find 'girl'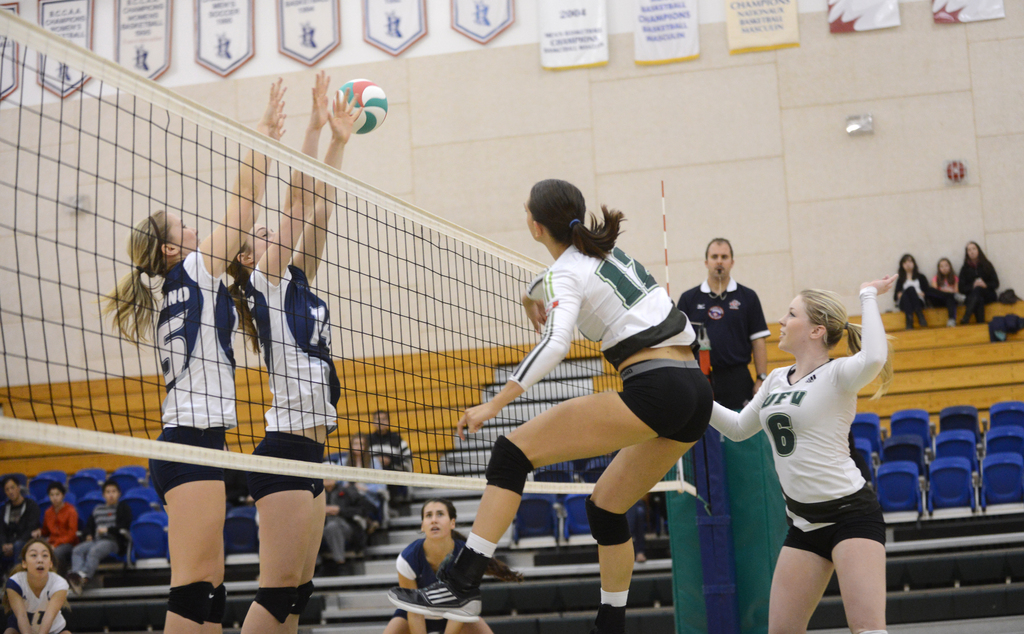
bbox(4, 536, 74, 633)
